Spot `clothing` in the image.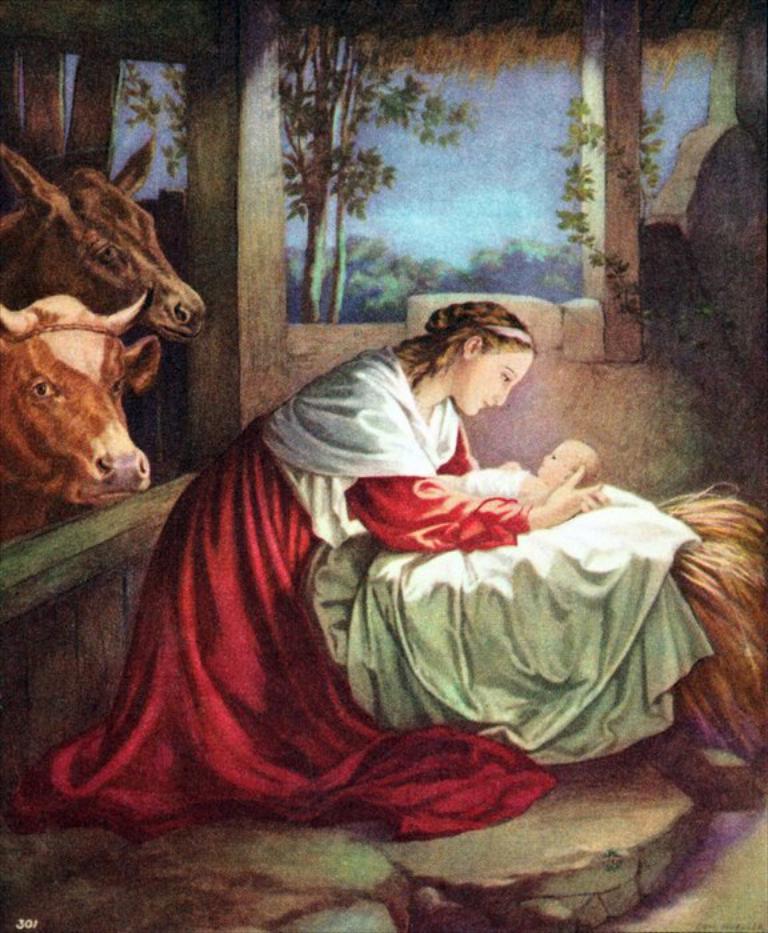
`clothing` found at [x1=27, y1=343, x2=527, y2=849].
